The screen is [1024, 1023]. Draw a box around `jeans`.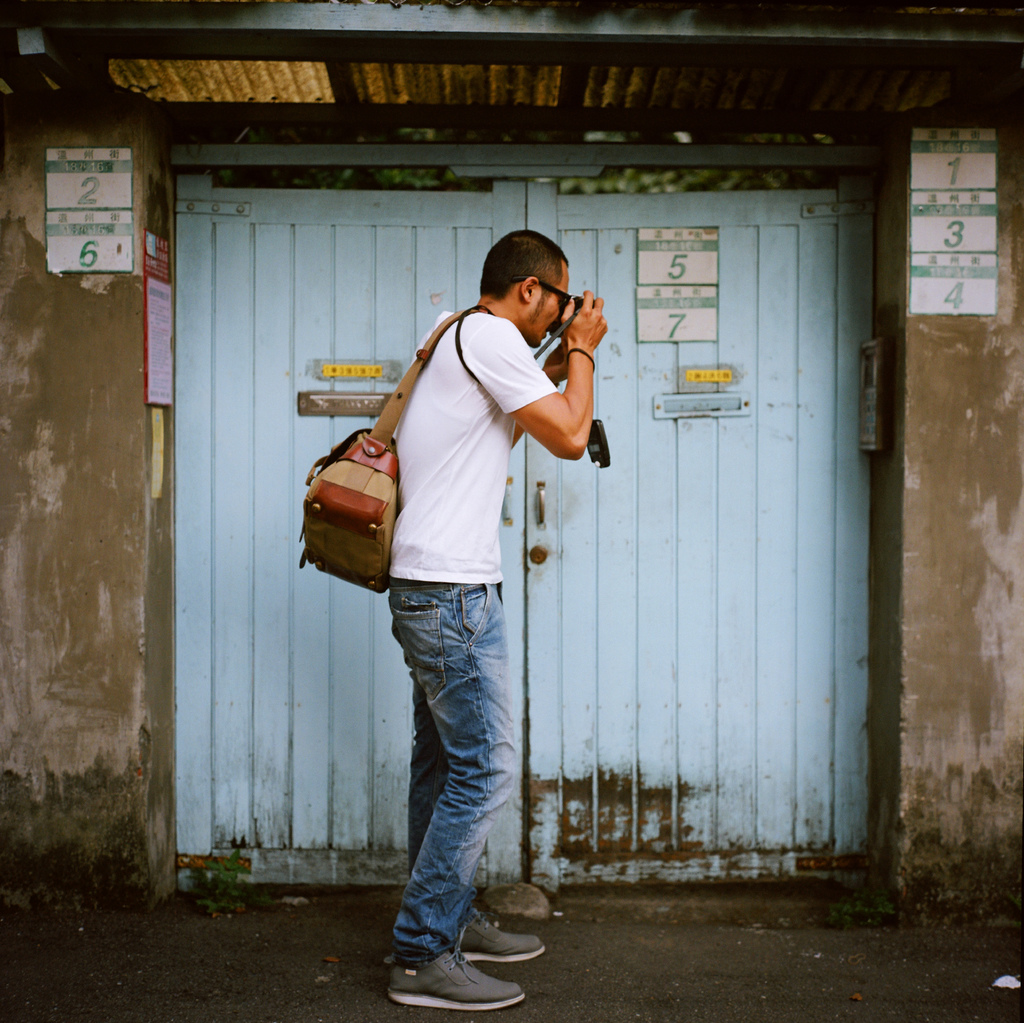
x1=365 y1=571 x2=537 y2=977.
